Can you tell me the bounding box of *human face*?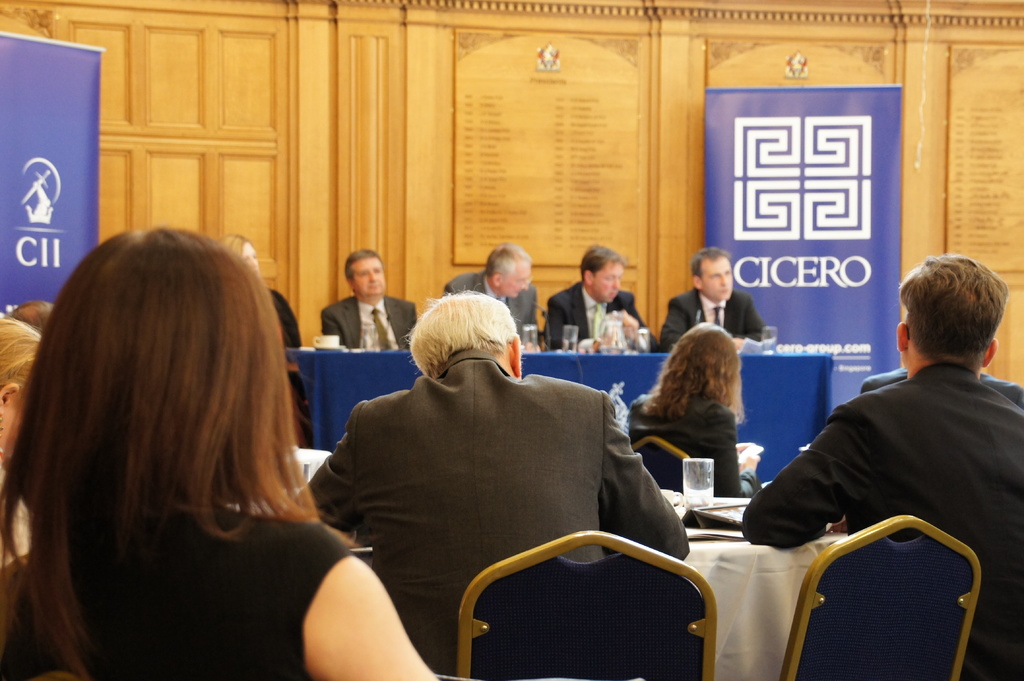
pyautogui.locateOnScreen(353, 260, 390, 298).
